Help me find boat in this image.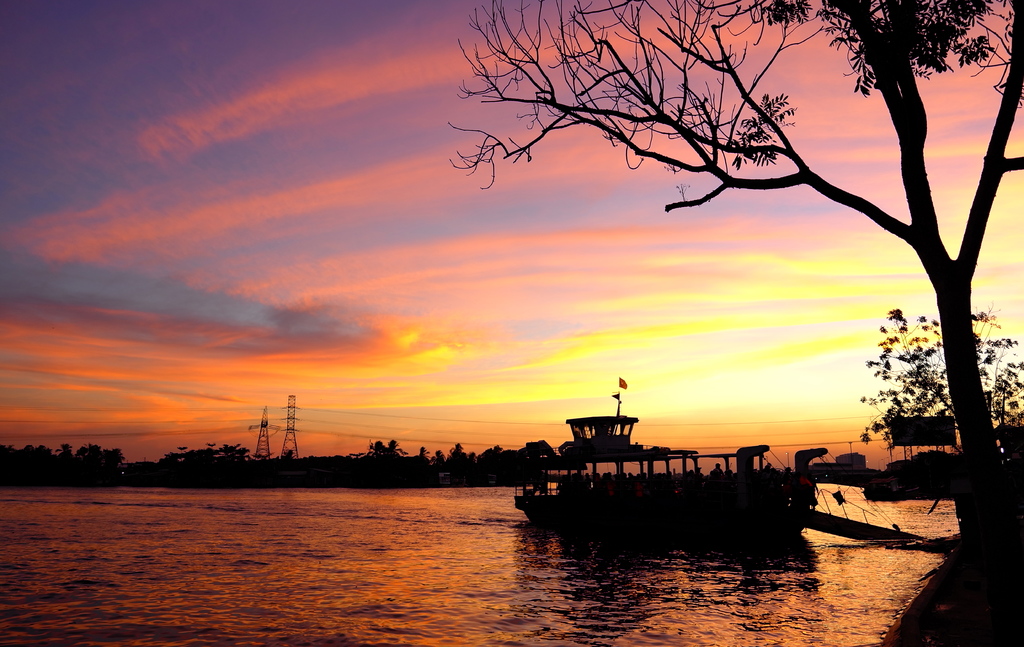
Found it: bbox=(508, 381, 830, 540).
